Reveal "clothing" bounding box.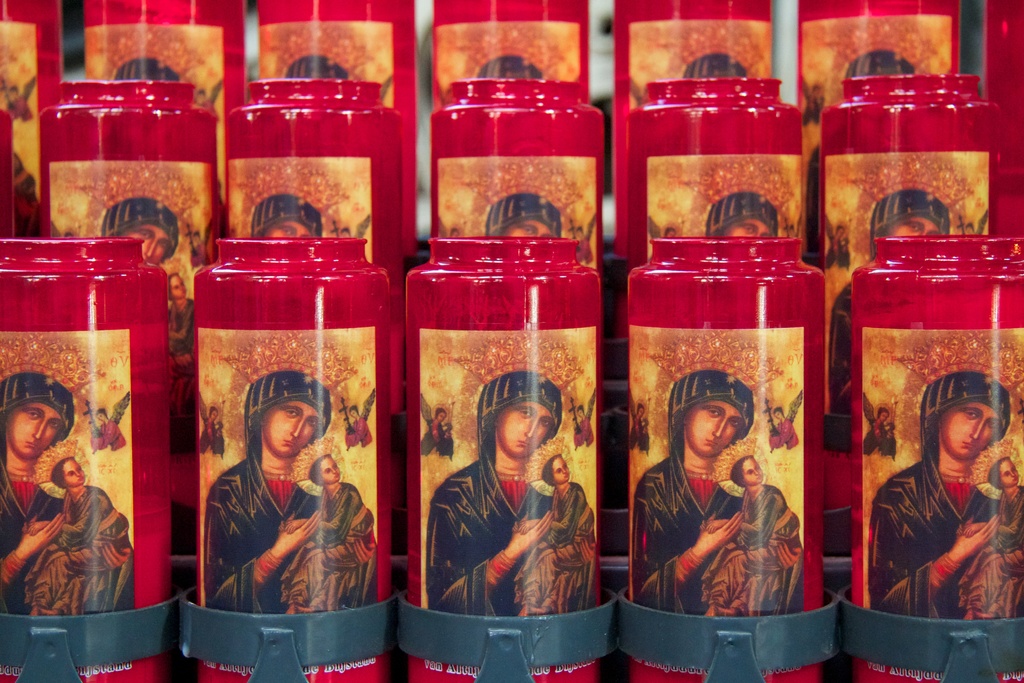
Revealed: (x1=292, y1=481, x2=382, y2=613).
